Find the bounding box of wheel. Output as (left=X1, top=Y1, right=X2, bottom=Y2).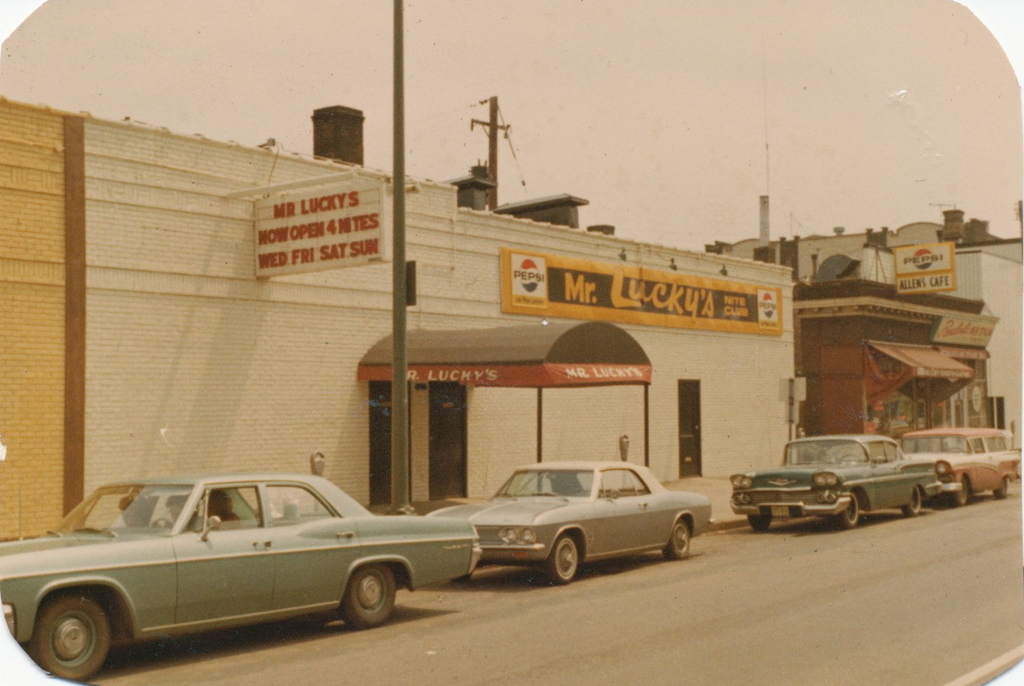
(left=952, top=476, right=968, bottom=507).
